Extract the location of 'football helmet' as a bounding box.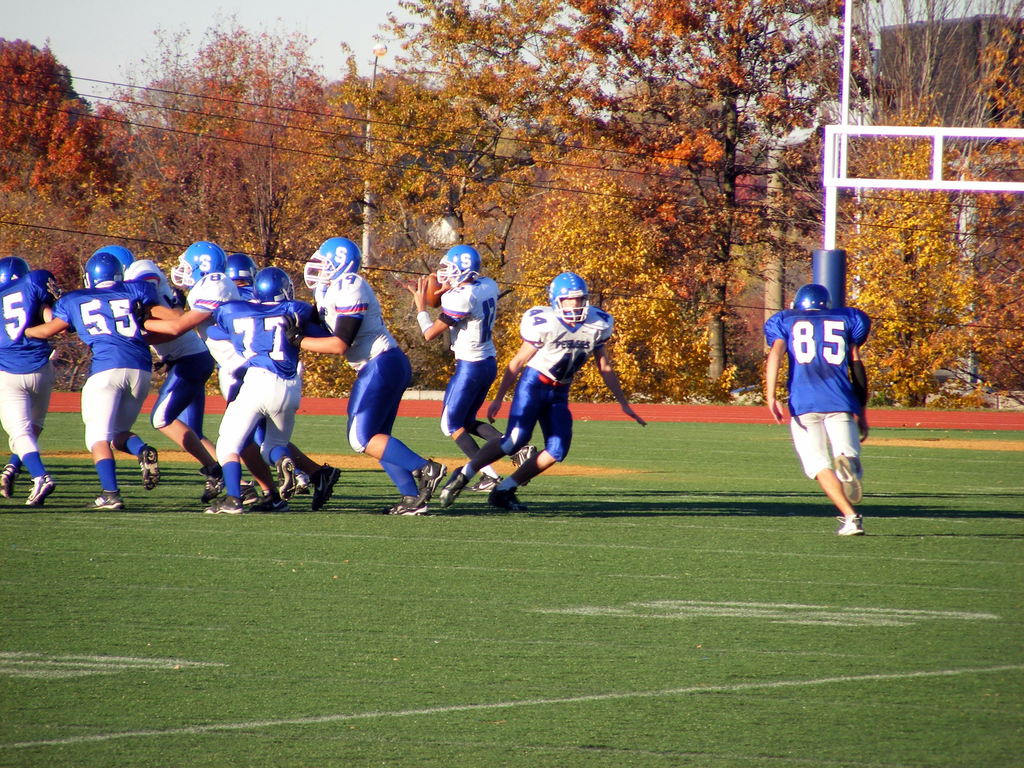
BBox(1, 256, 27, 300).
